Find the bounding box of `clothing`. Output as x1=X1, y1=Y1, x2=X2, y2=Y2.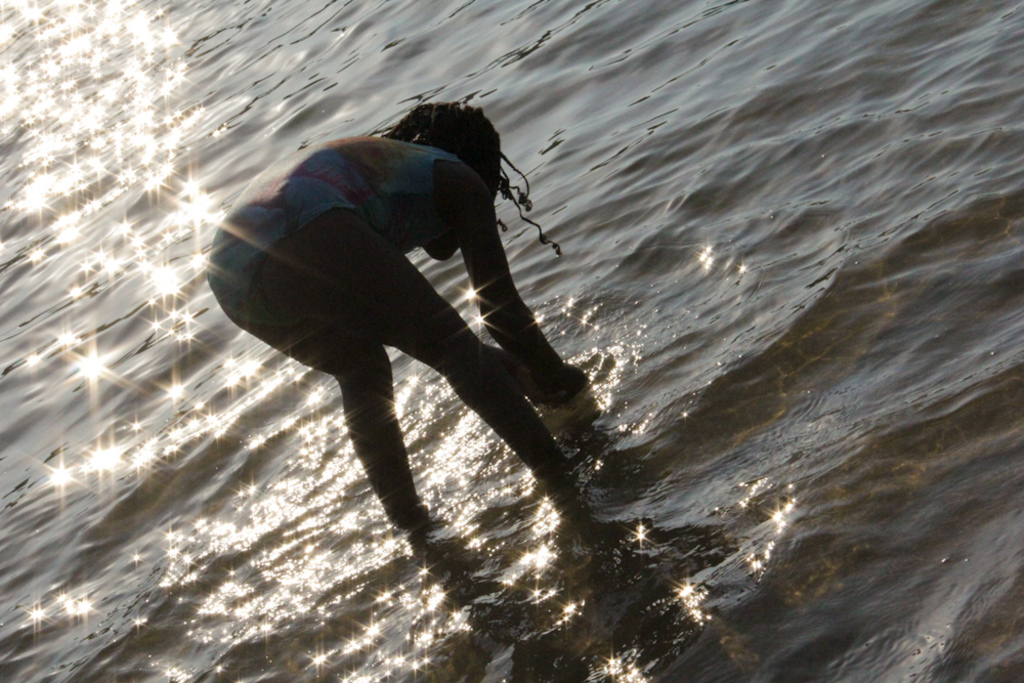
x1=203, y1=134, x2=461, y2=324.
